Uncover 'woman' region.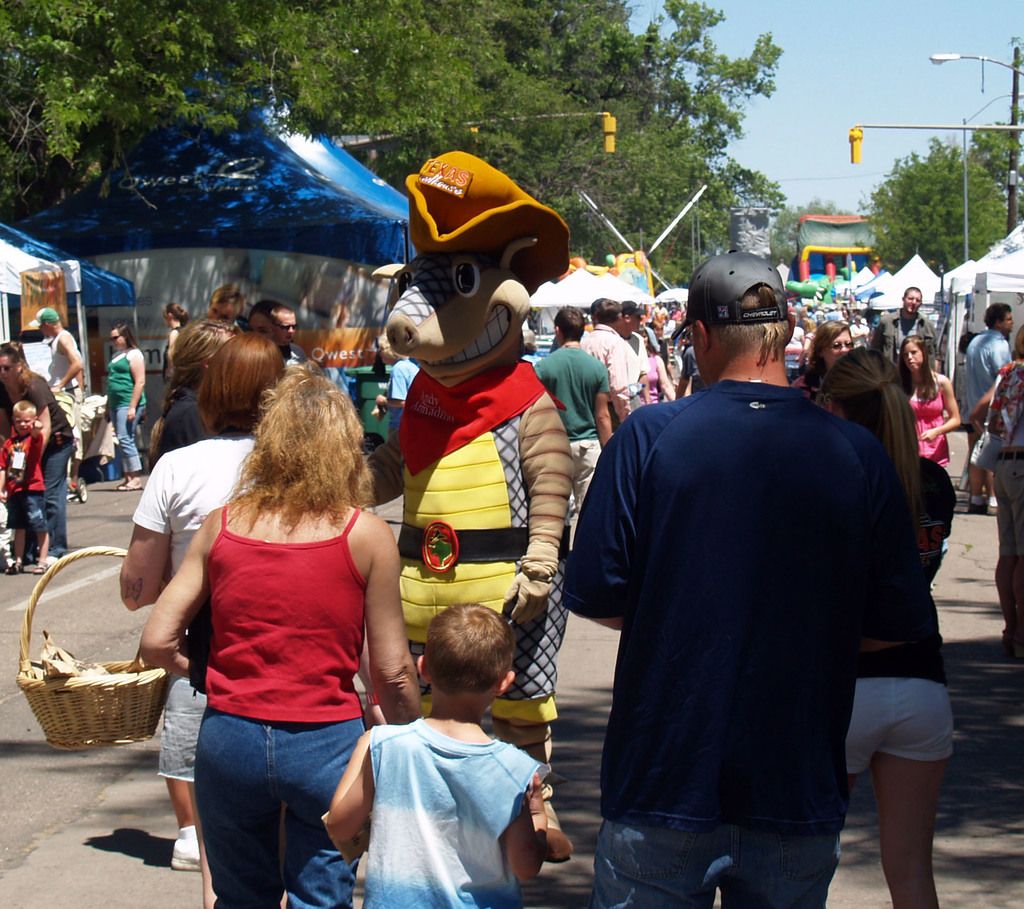
Uncovered: {"x1": 148, "y1": 315, "x2": 237, "y2": 591}.
